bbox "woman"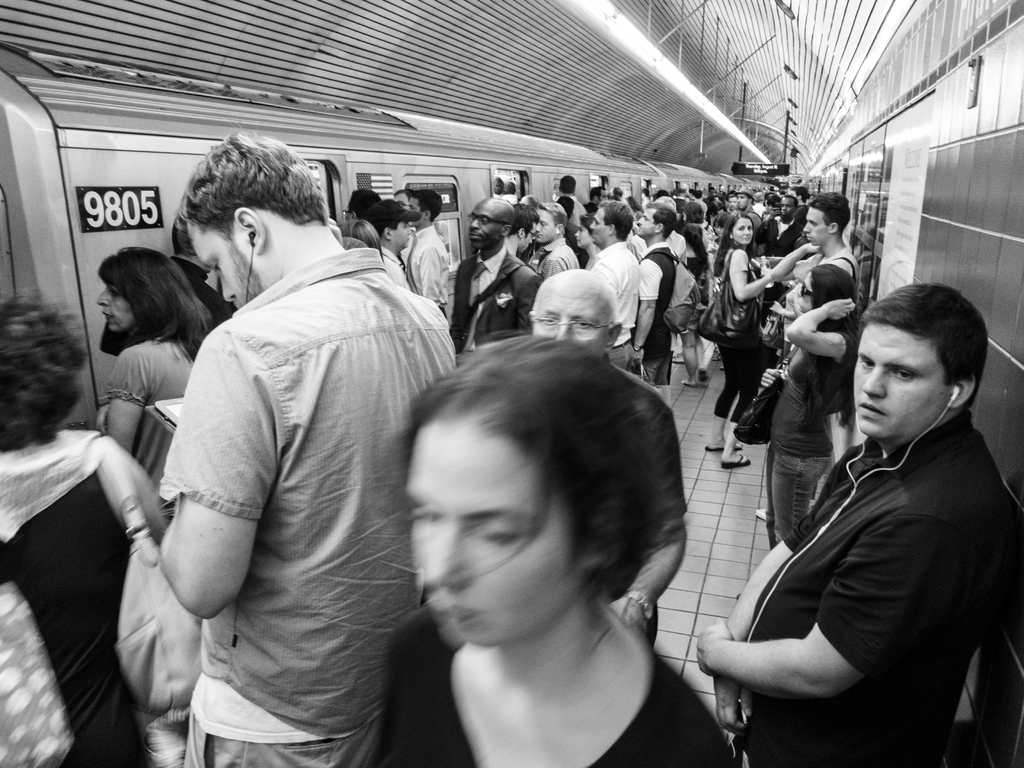
bbox=(763, 260, 861, 550)
